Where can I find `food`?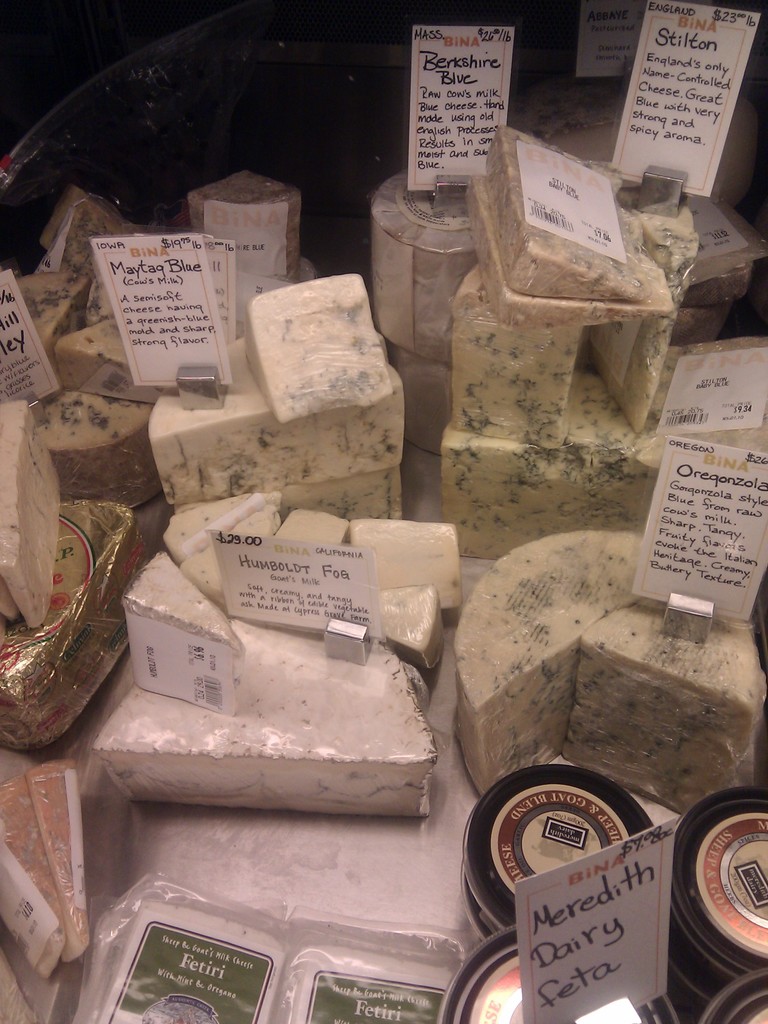
You can find it at x1=112, y1=554, x2=243, y2=724.
